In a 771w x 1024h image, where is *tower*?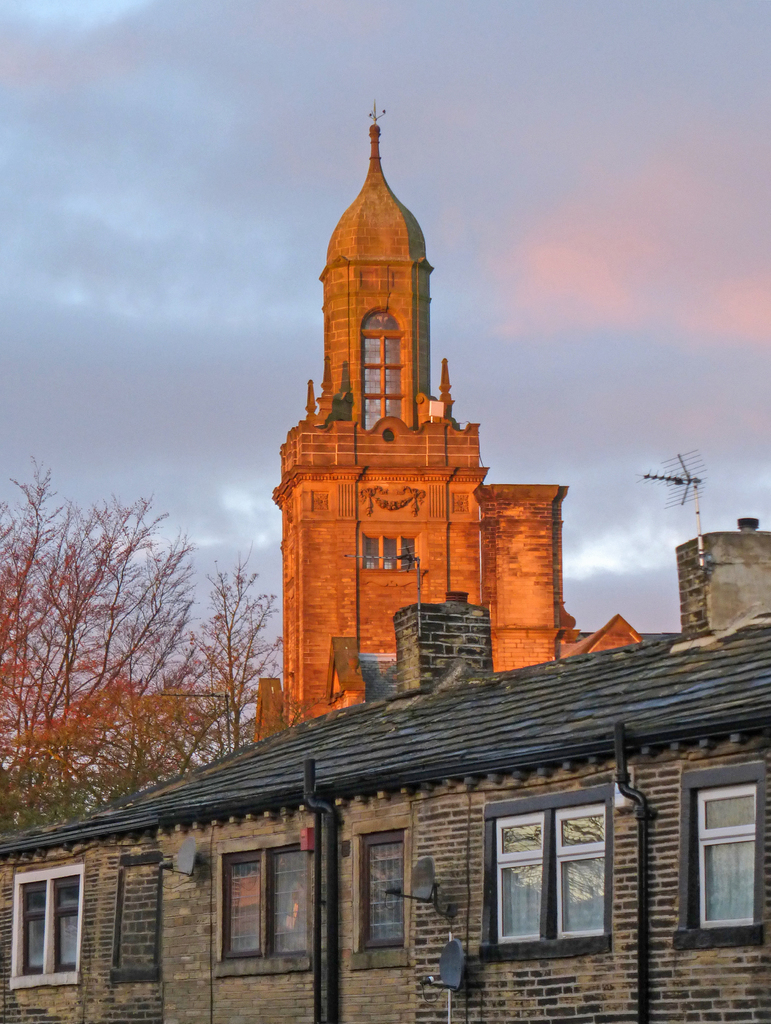
region(263, 92, 595, 692).
